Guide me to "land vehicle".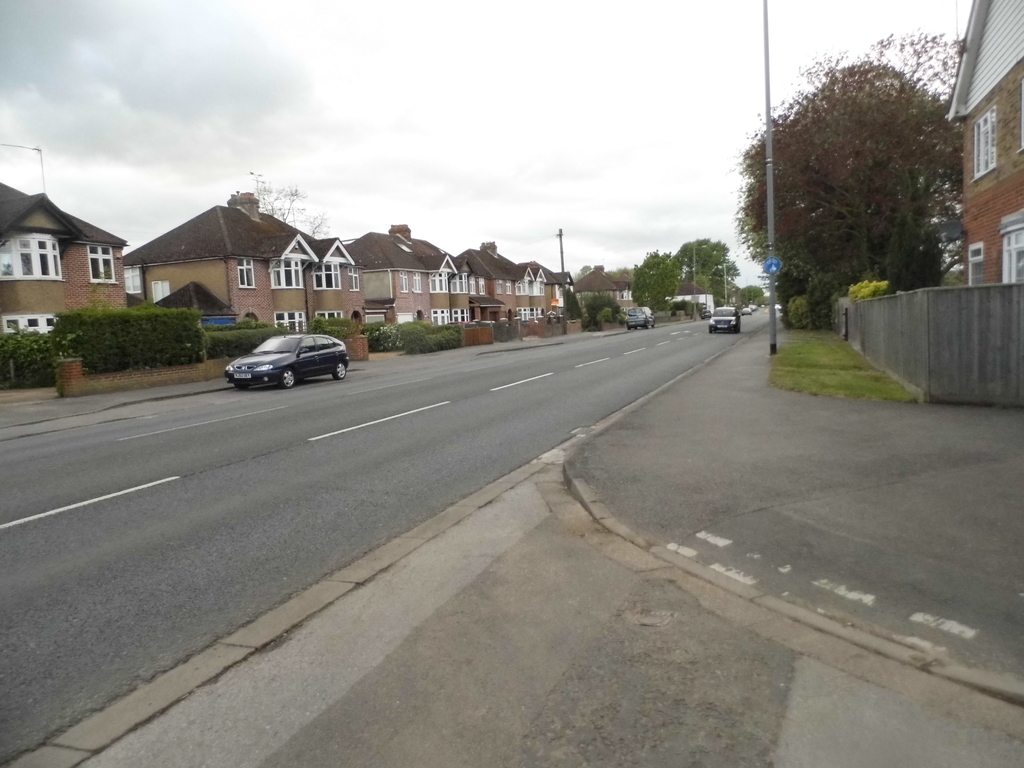
Guidance: region(625, 309, 655, 328).
